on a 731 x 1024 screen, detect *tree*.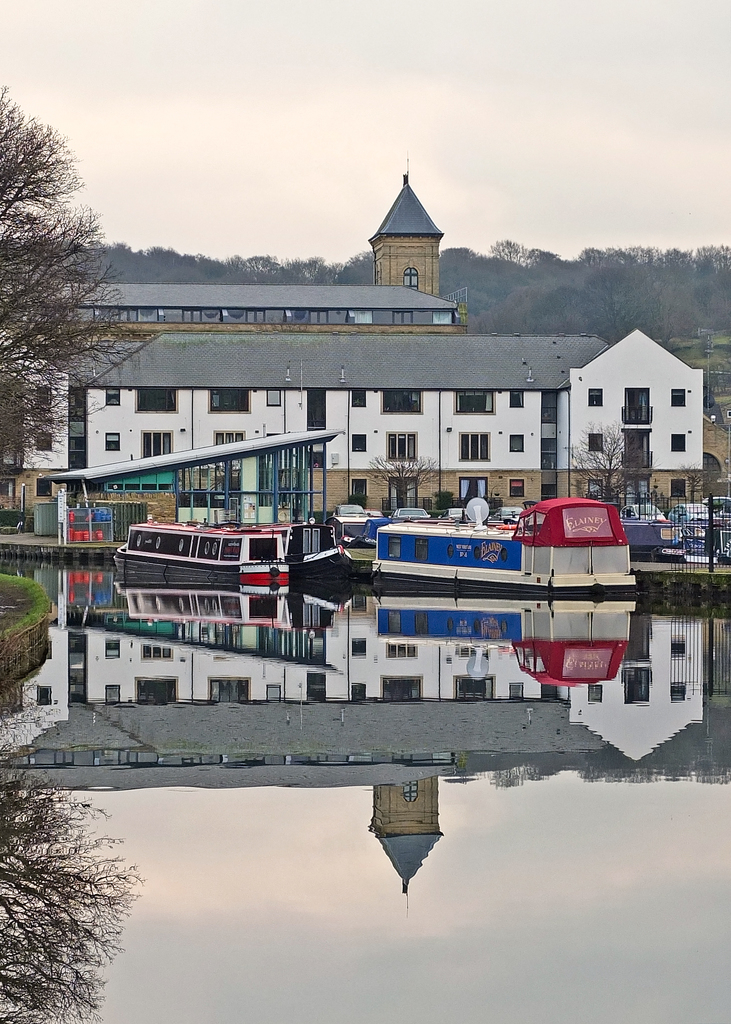
detection(0, 81, 135, 488).
